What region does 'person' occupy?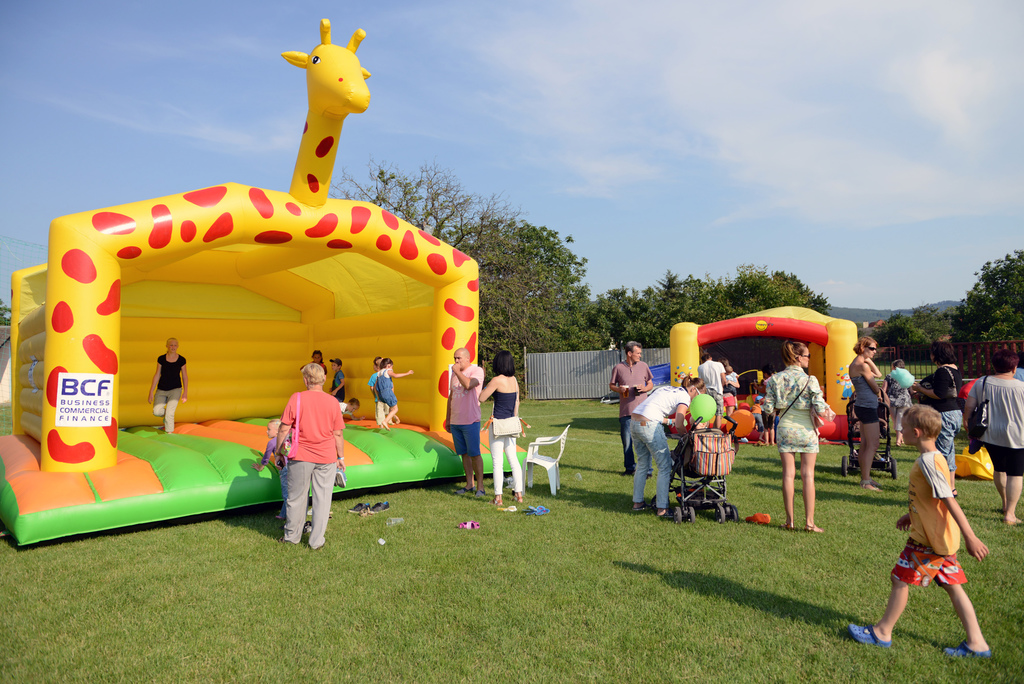
[left=606, top=337, right=659, bottom=478].
